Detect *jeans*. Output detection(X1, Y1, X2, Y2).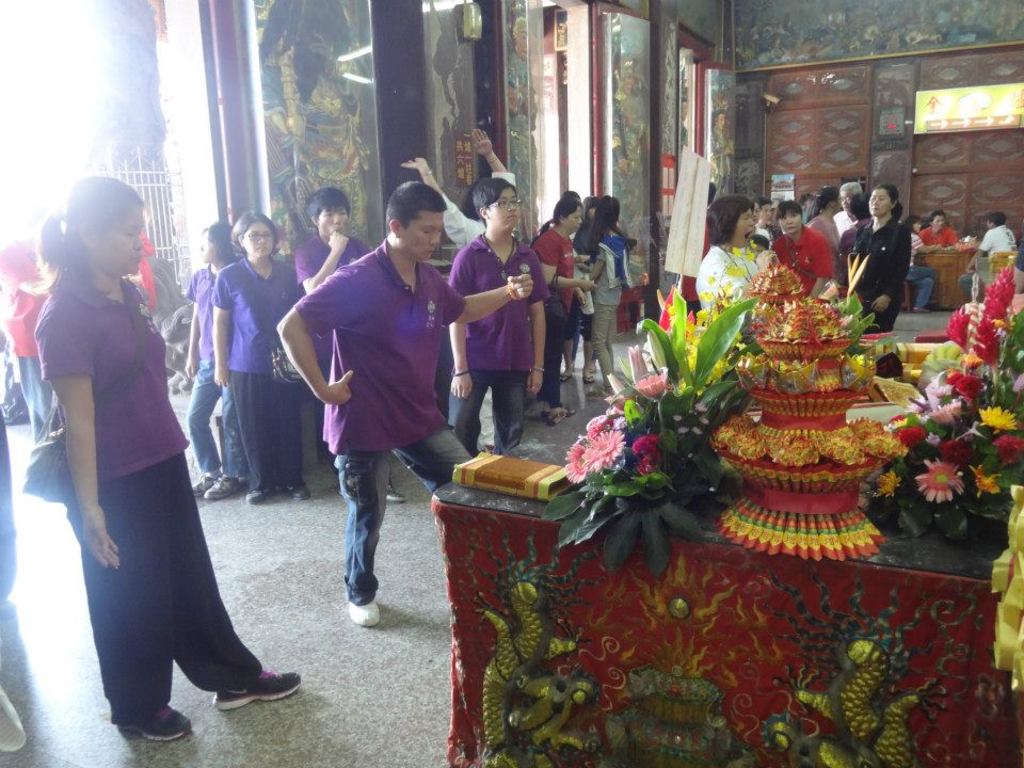
detection(327, 448, 473, 605).
